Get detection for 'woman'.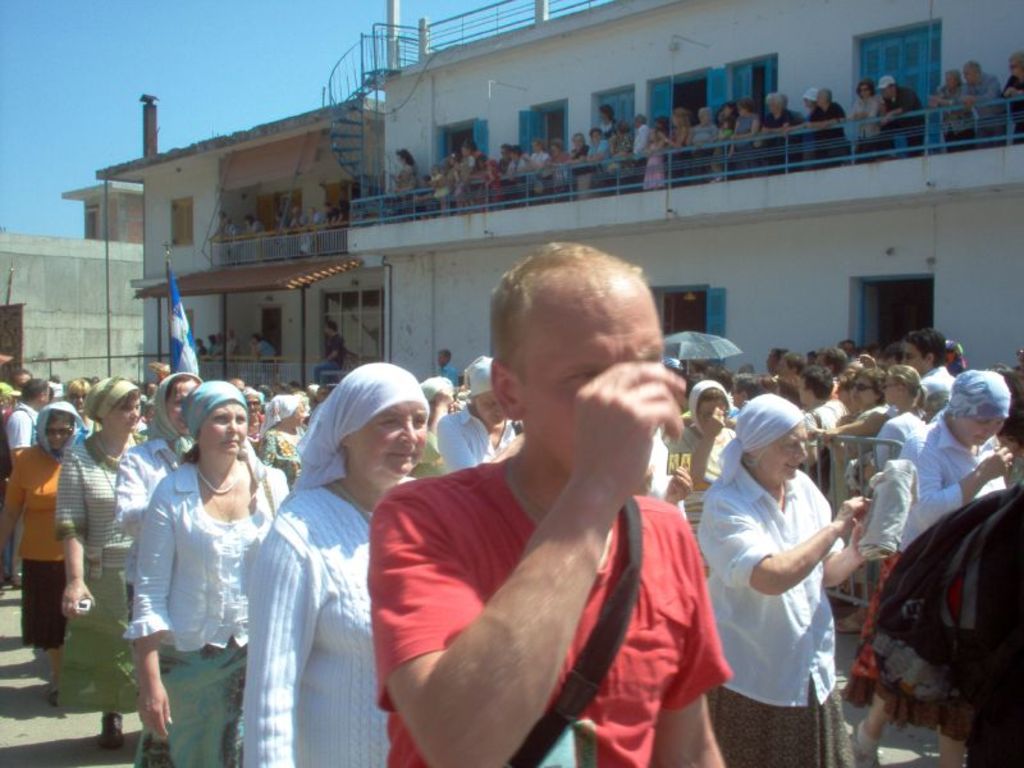
Detection: {"left": 703, "top": 392, "right": 895, "bottom": 767}.
